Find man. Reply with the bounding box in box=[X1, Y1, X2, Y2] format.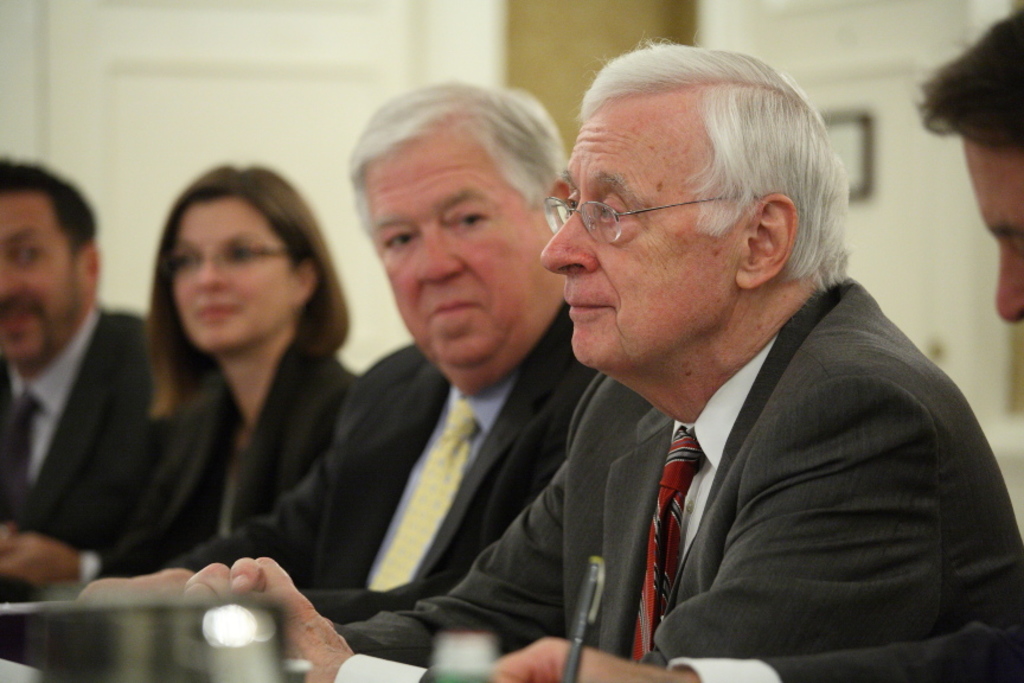
box=[0, 151, 171, 545].
